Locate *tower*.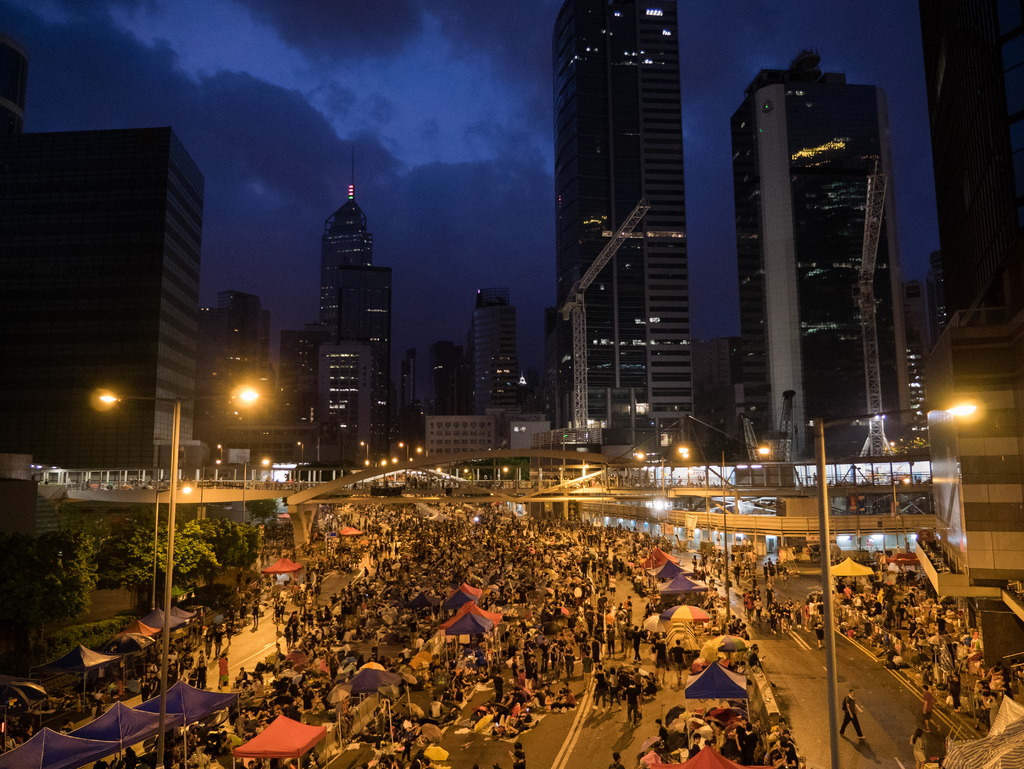
Bounding box: {"left": 11, "top": 125, "right": 200, "bottom": 468}.
